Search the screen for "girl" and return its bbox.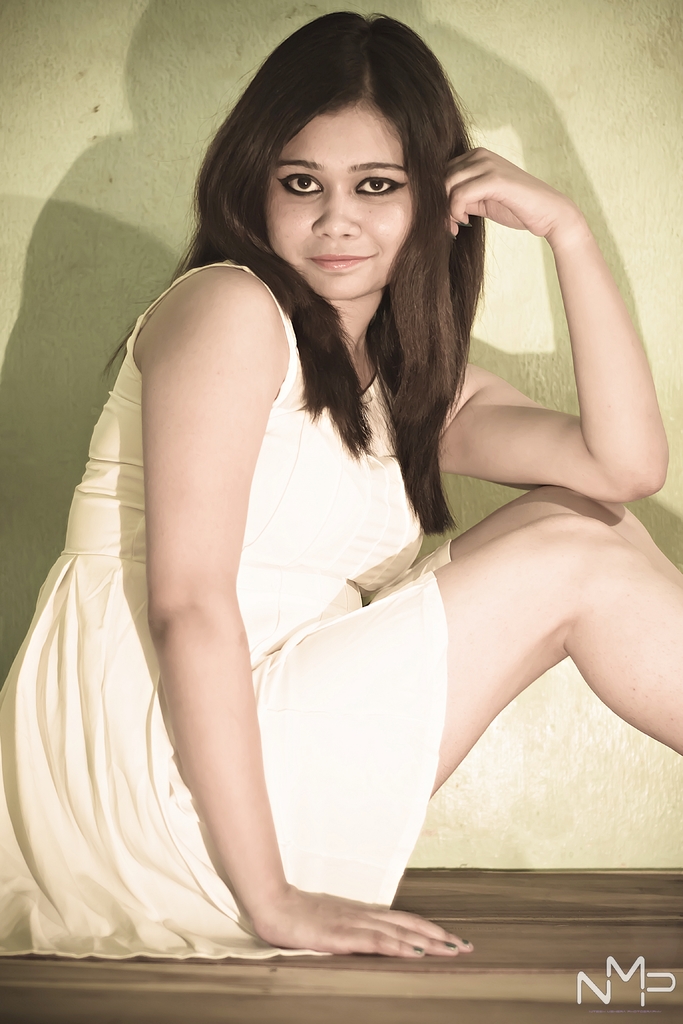
Found: left=0, top=12, right=682, bottom=962.
